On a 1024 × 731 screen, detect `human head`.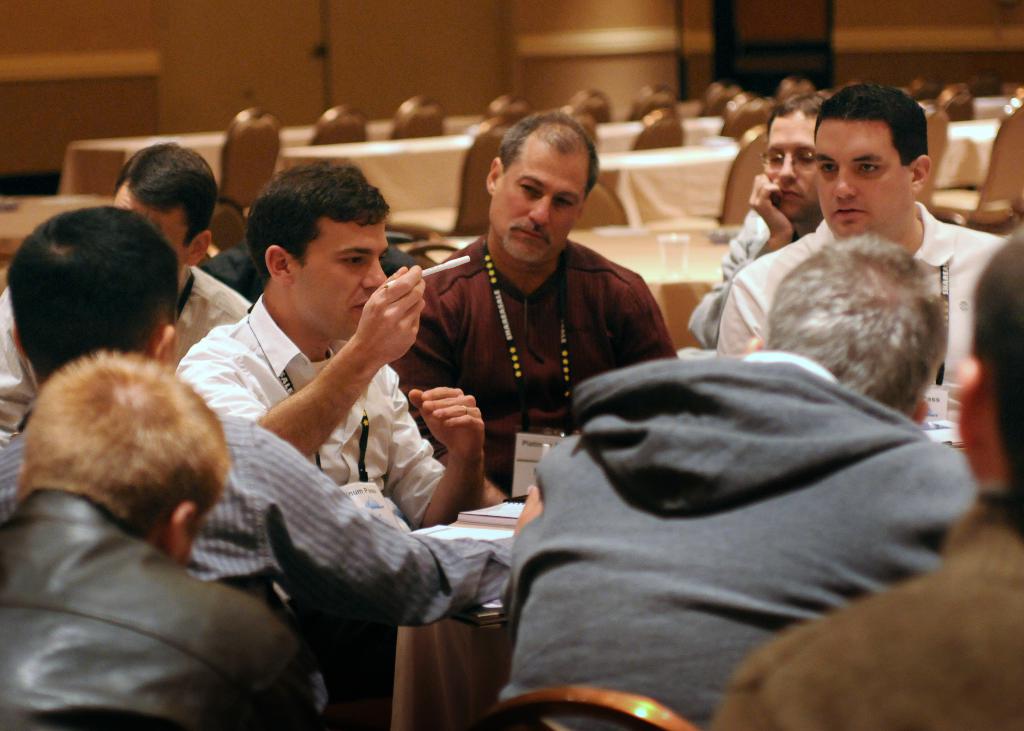
740:234:949:431.
